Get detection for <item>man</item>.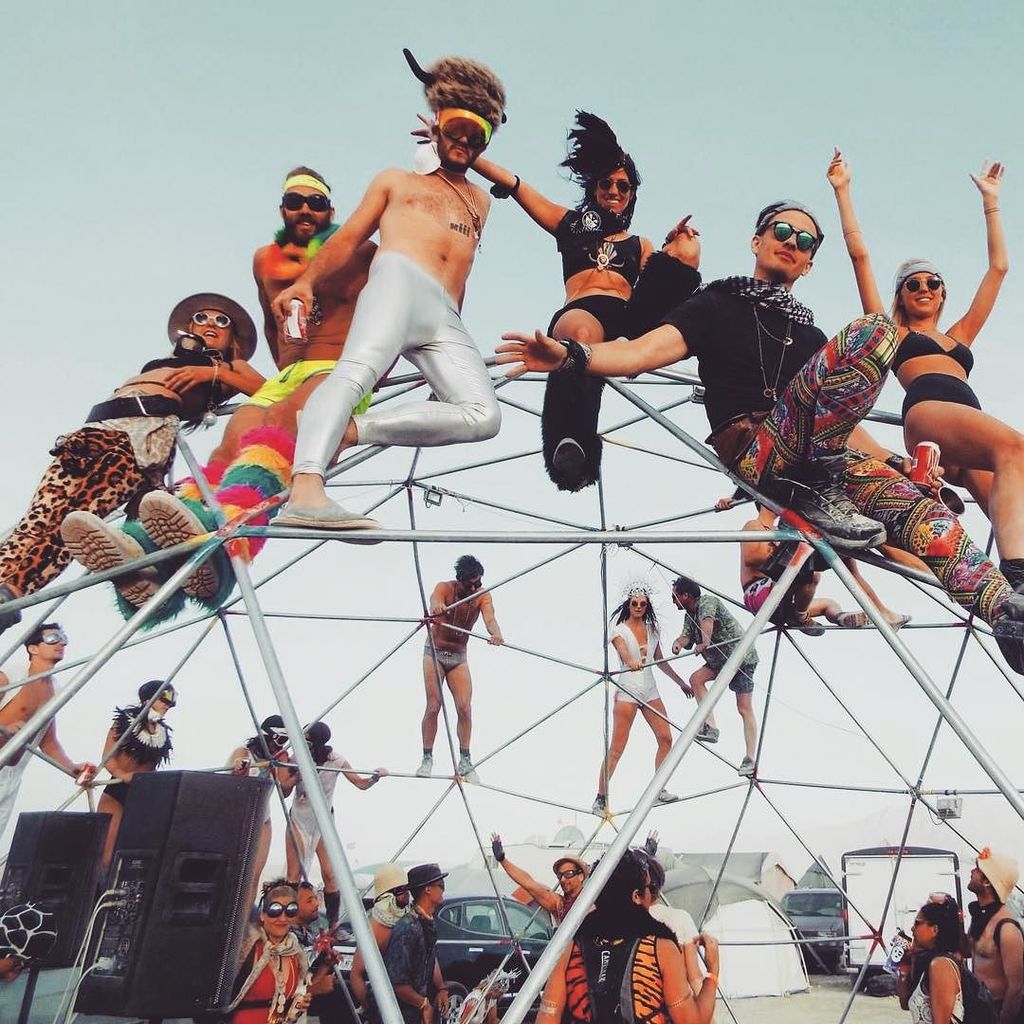
Detection: bbox(370, 866, 449, 1019).
